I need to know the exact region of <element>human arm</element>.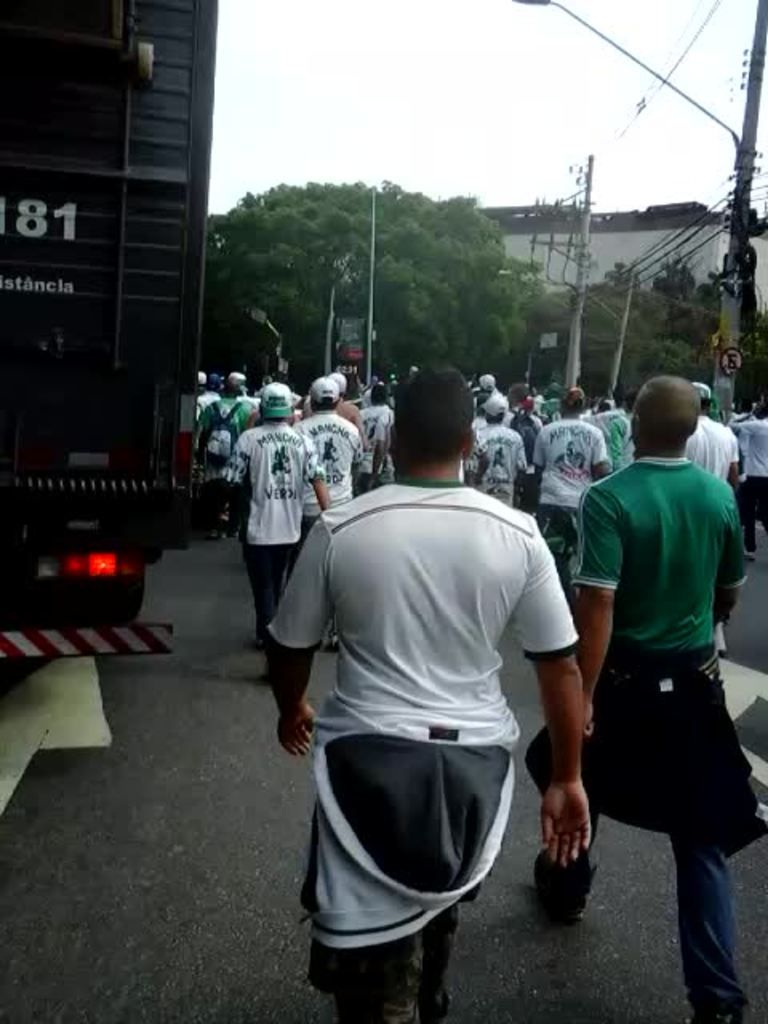
Region: 531:419:557:504.
